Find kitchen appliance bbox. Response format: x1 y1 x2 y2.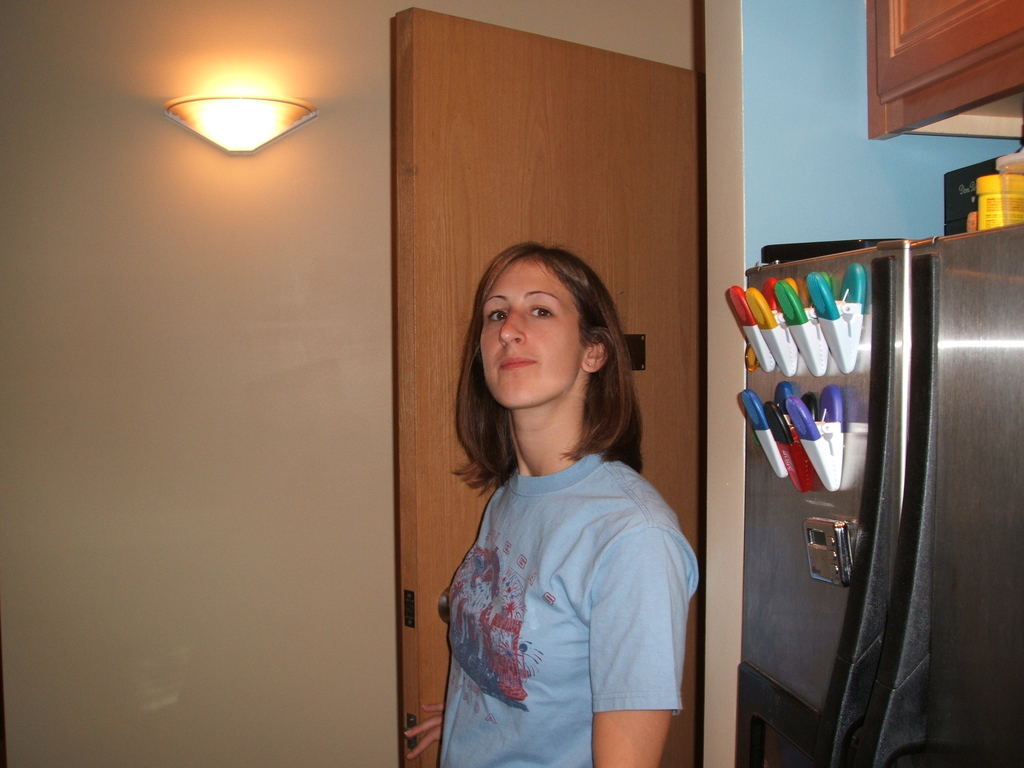
738 243 1023 767.
